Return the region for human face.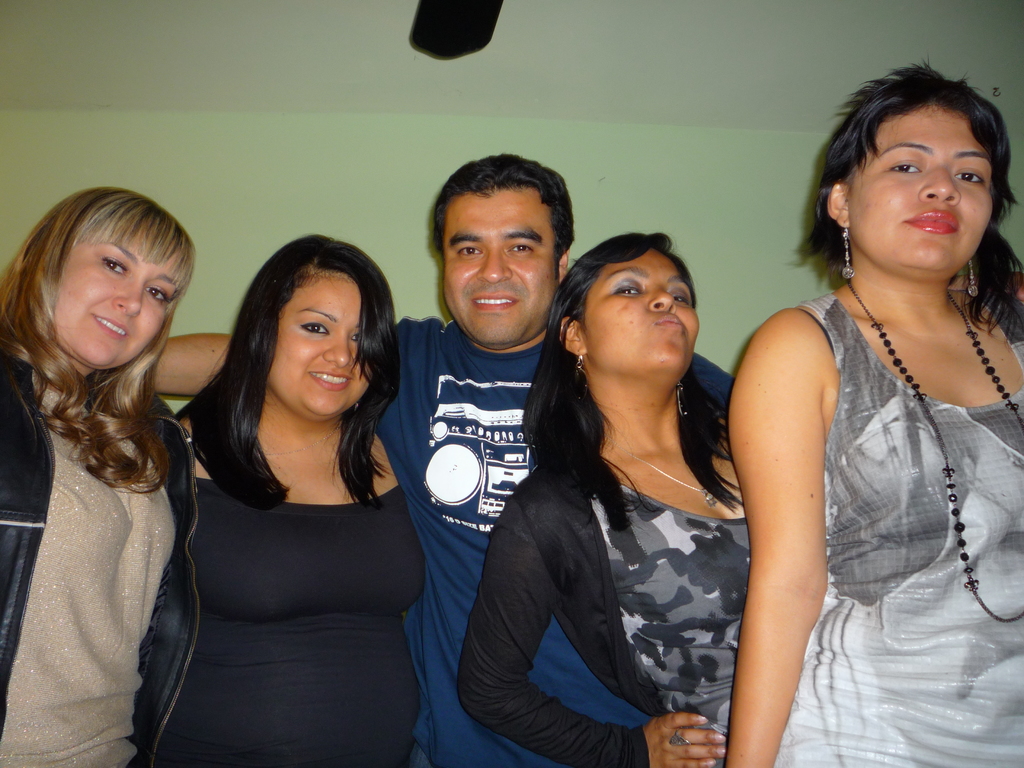
<bbox>447, 200, 548, 343</bbox>.
